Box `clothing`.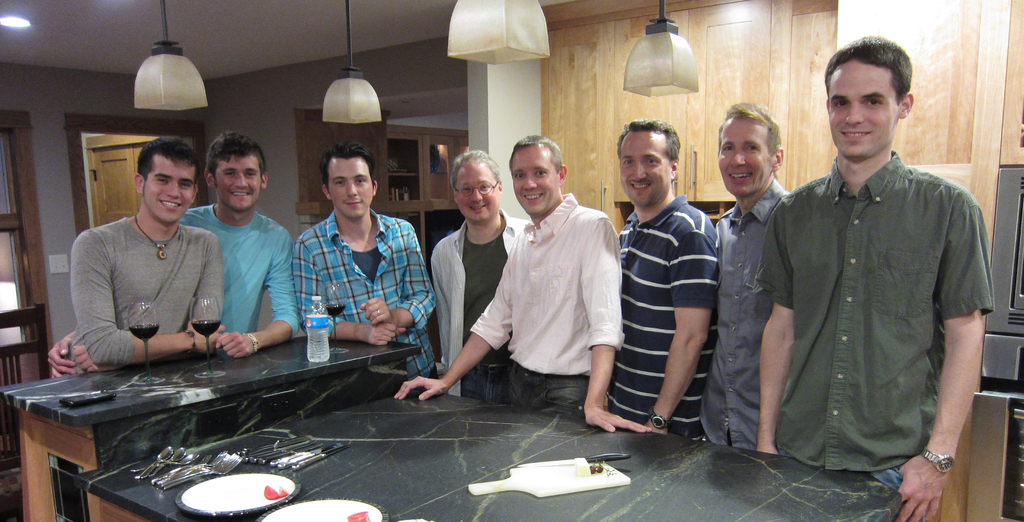
{"x1": 436, "y1": 215, "x2": 530, "y2": 402}.
